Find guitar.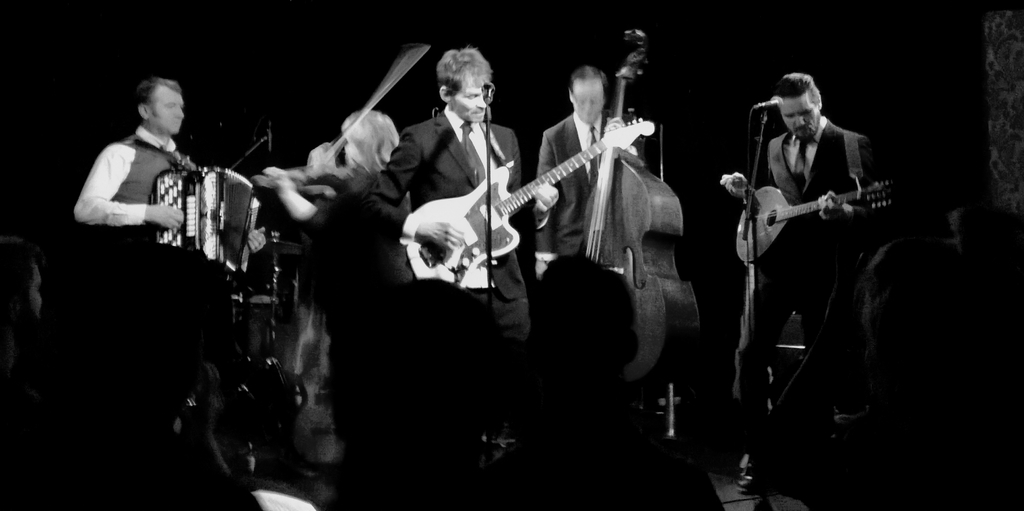
<region>308, 40, 417, 167</region>.
